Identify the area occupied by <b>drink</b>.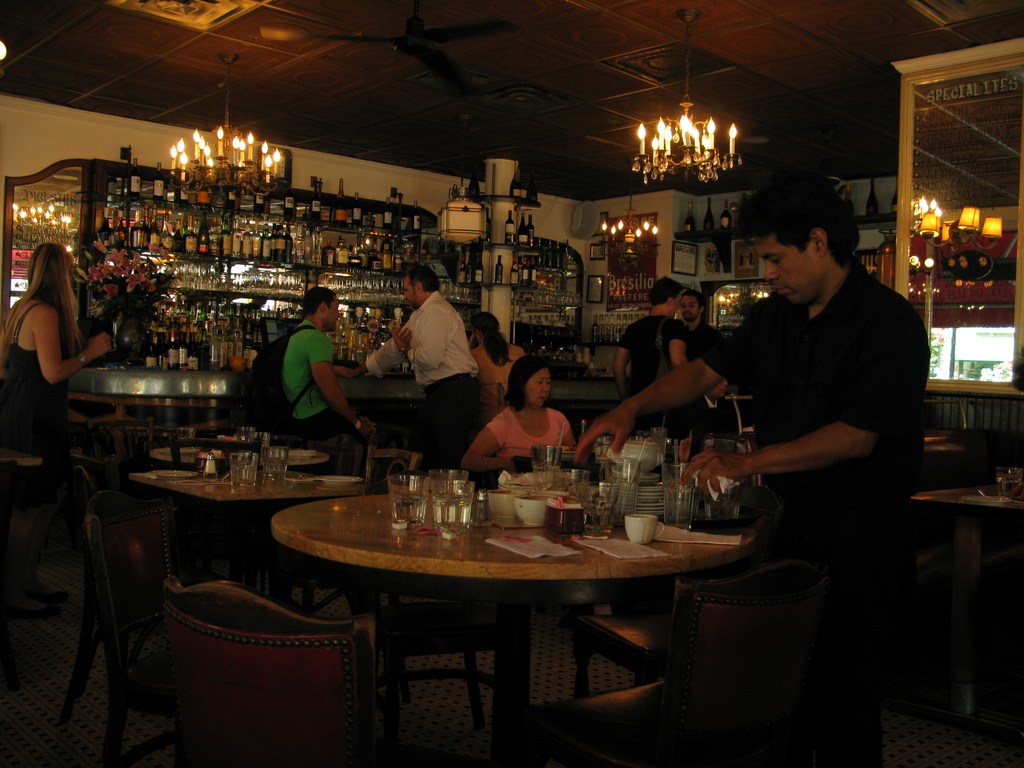
Area: (left=227, top=189, right=234, bottom=205).
